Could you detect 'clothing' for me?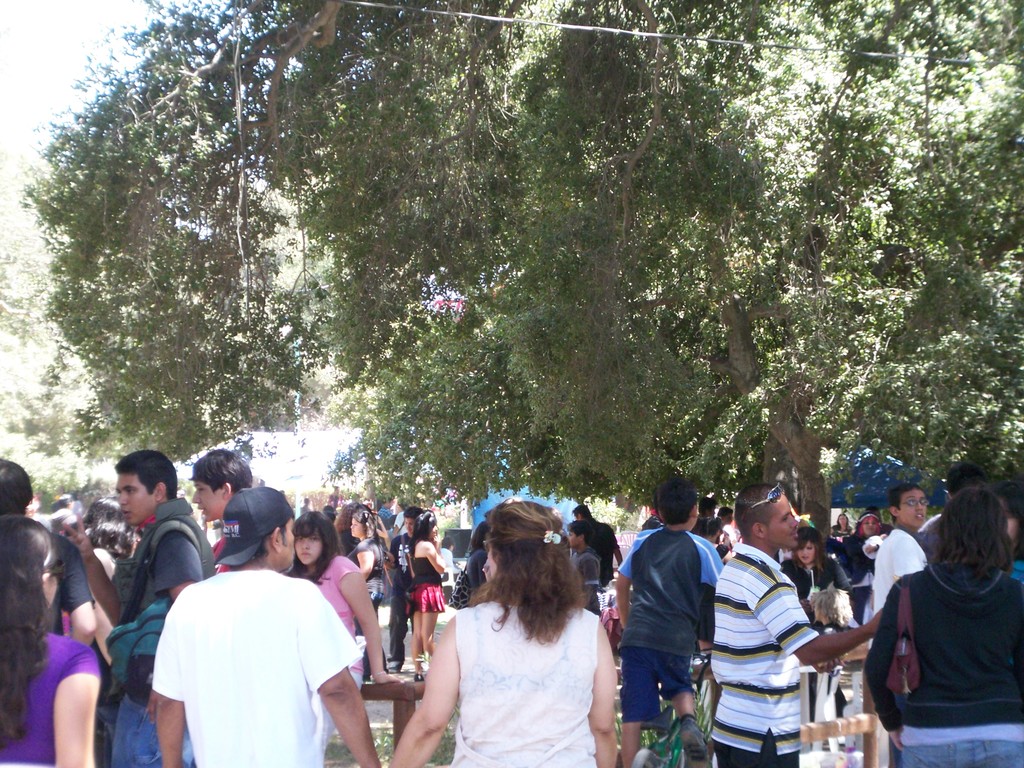
Detection result: 102/497/223/767.
